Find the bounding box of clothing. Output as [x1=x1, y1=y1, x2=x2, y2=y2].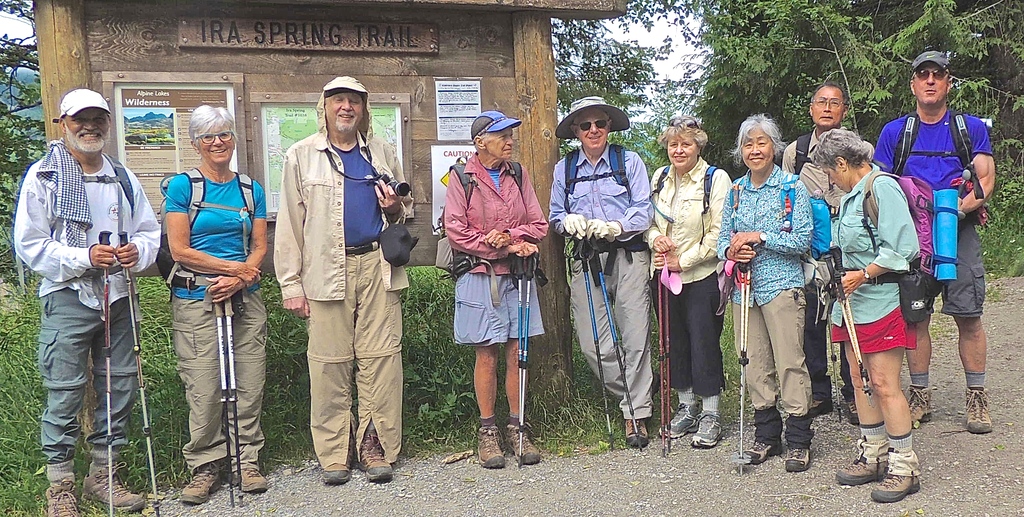
[x1=711, y1=156, x2=820, y2=419].
